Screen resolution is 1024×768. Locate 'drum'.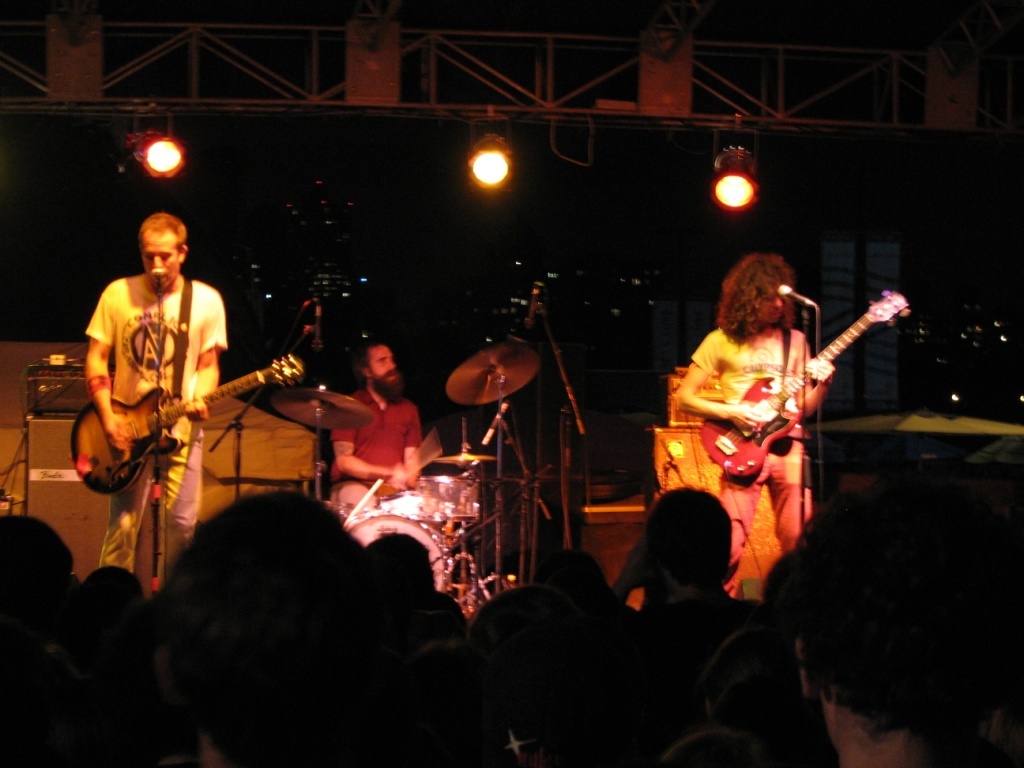
[left=343, top=504, right=483, bottom=601].
